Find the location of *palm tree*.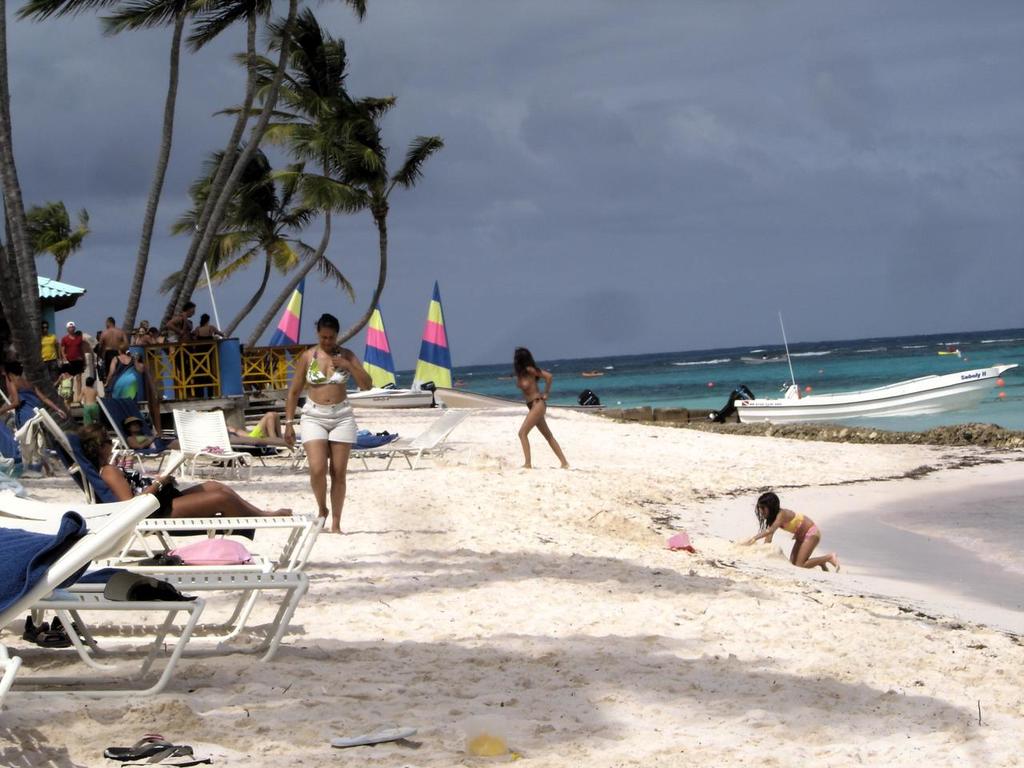
Location: bbox=(119, 0, 191, 347).
